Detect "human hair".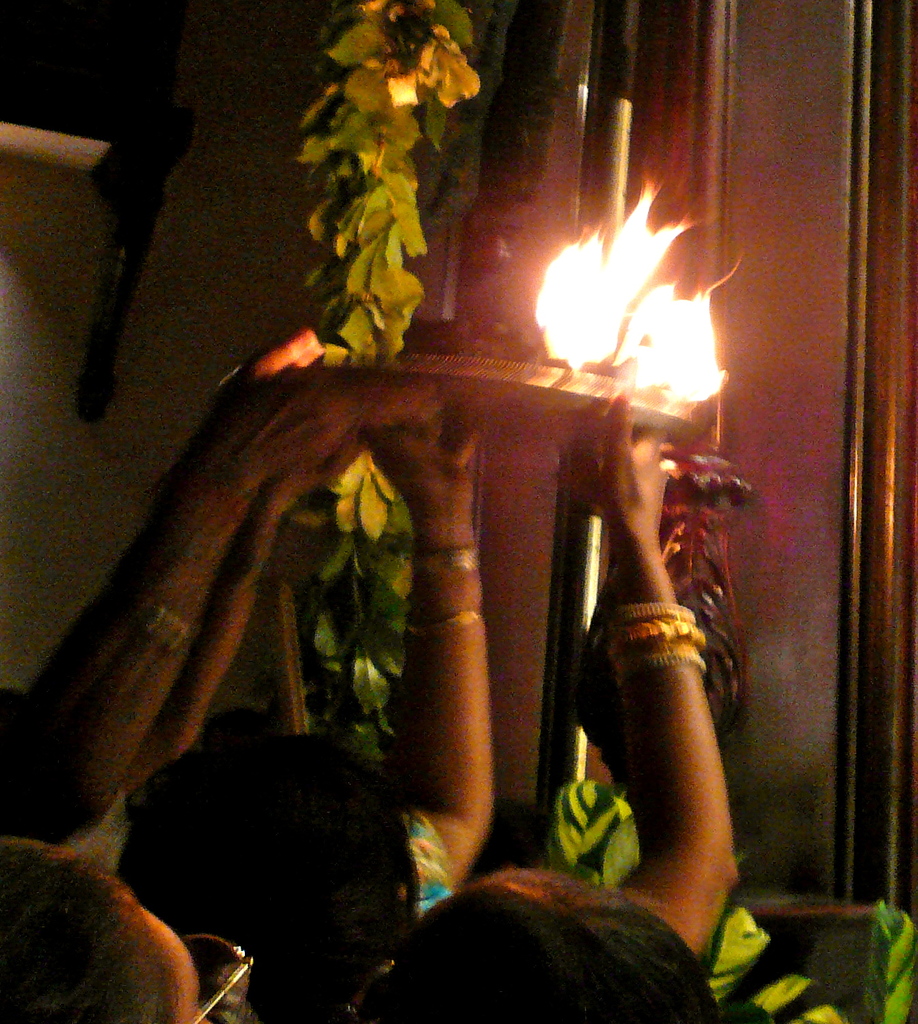
Detected at 126 722 419 1022.
